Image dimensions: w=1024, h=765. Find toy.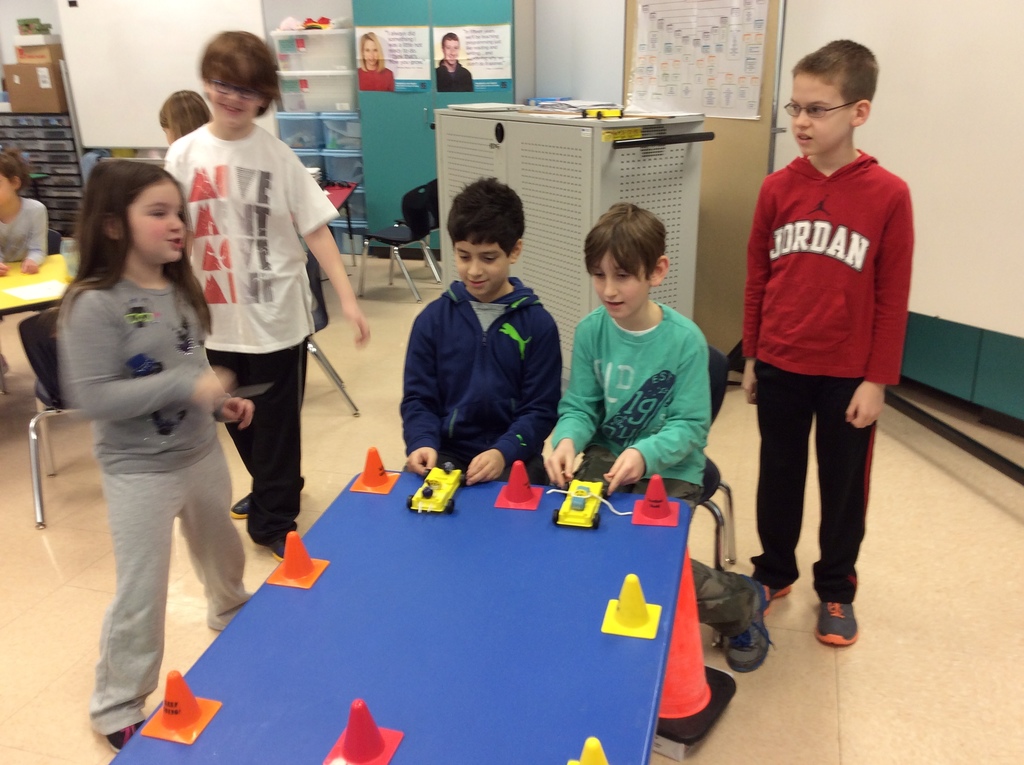
(351, 446, 401, 497).
